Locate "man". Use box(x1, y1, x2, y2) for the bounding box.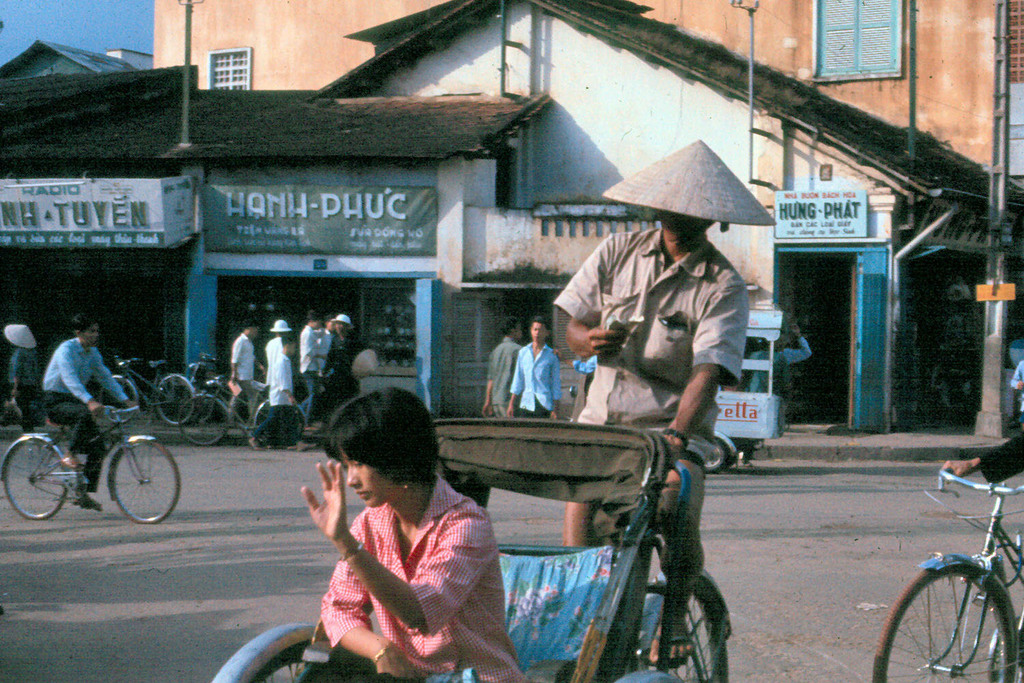
box(41, 316, 138, 514).
